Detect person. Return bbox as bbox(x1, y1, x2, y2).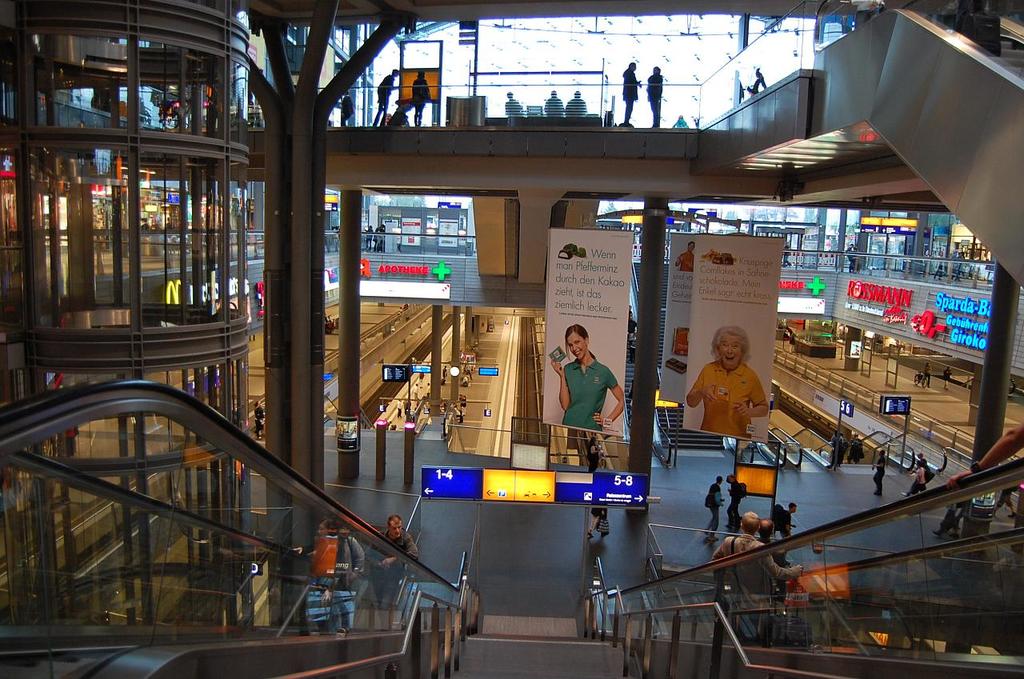
bbox(778, 242, 802, 275).
